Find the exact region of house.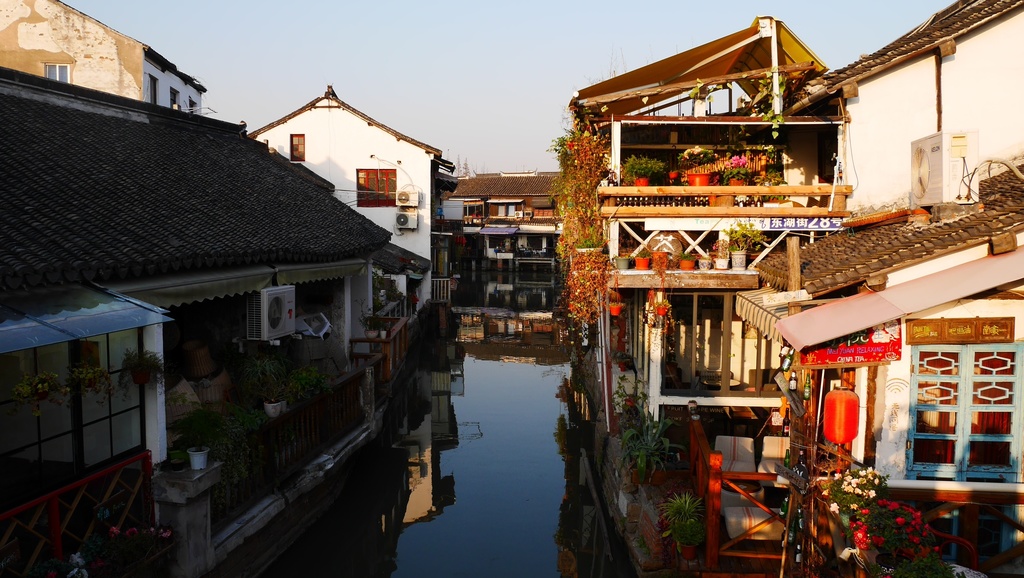
Exact region: 0,67,435,577.
